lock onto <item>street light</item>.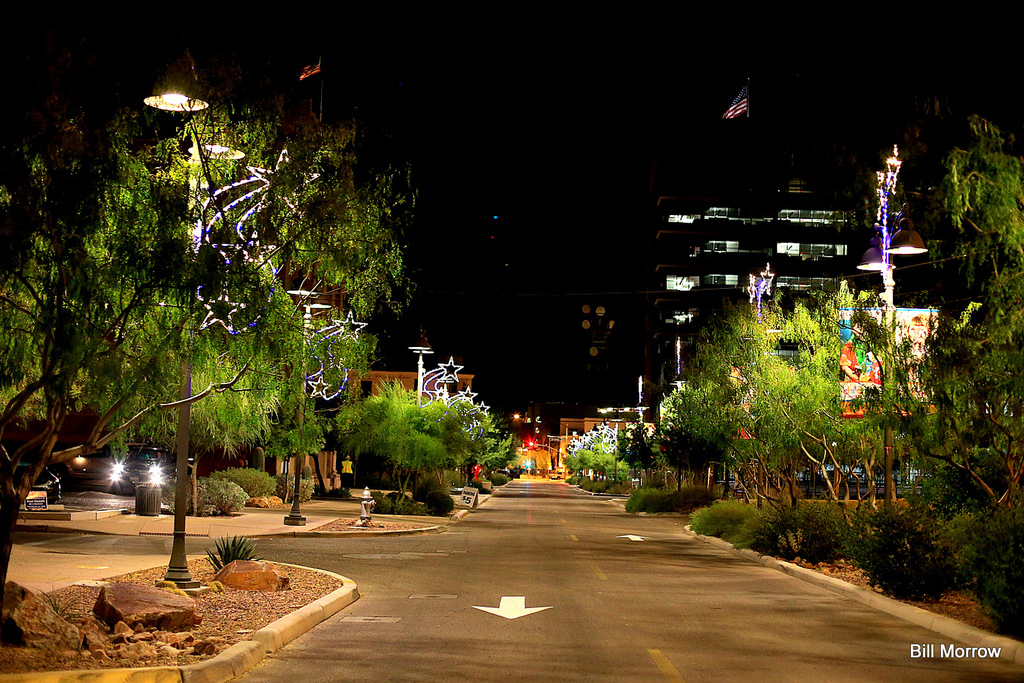
Locked: 845 150 938 509.
